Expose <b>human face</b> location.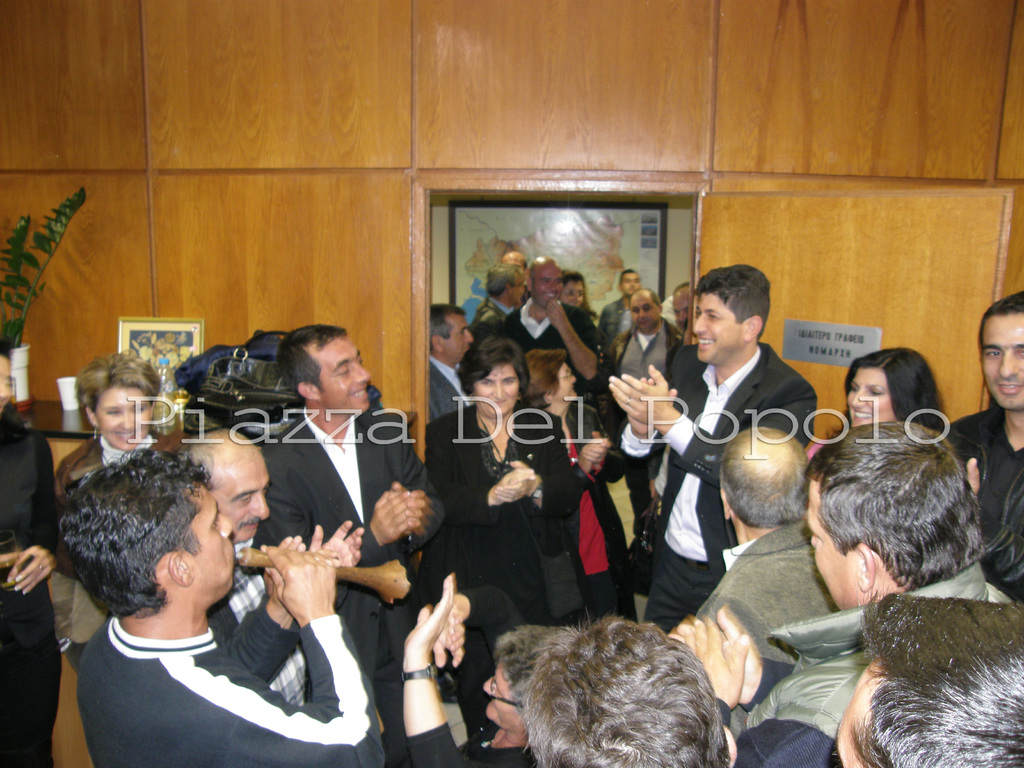
Exposed at crop(622, 274, 642, 290).
